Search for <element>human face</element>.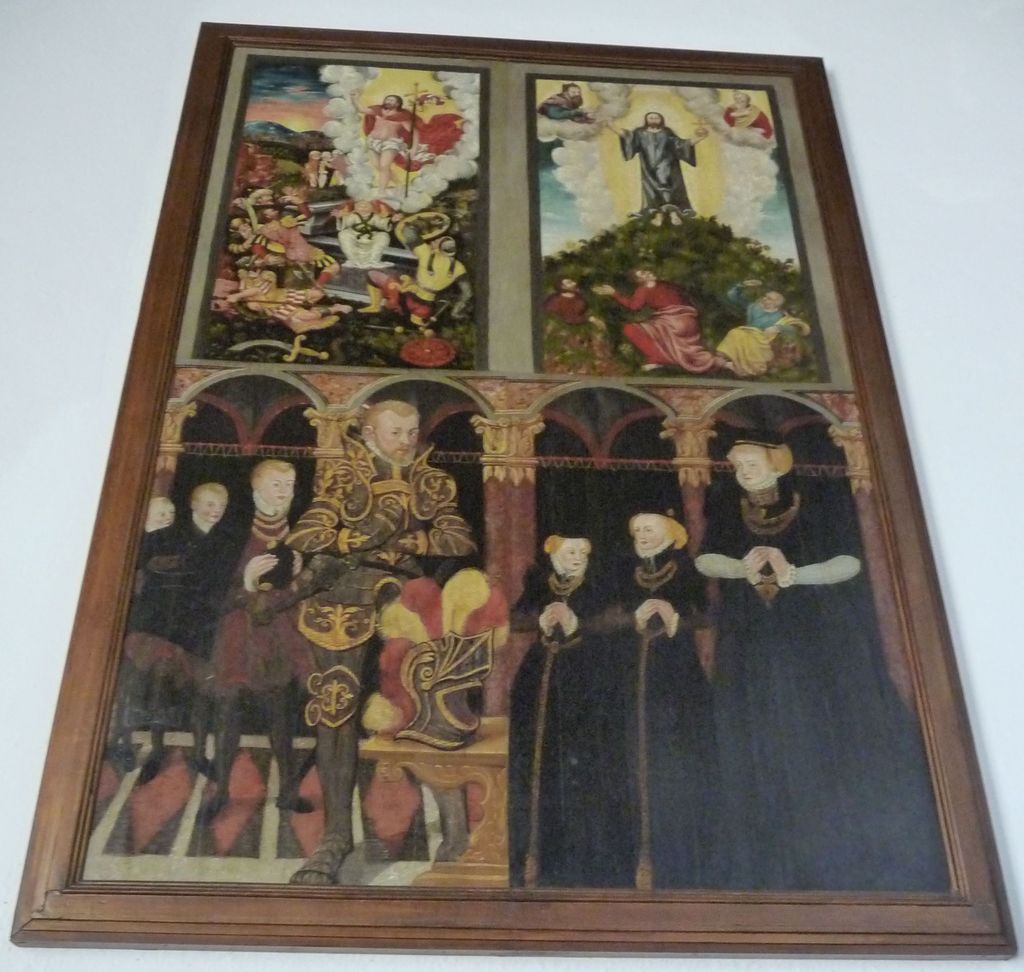
Found at left=221, top=85, right=470, bottom=273.
